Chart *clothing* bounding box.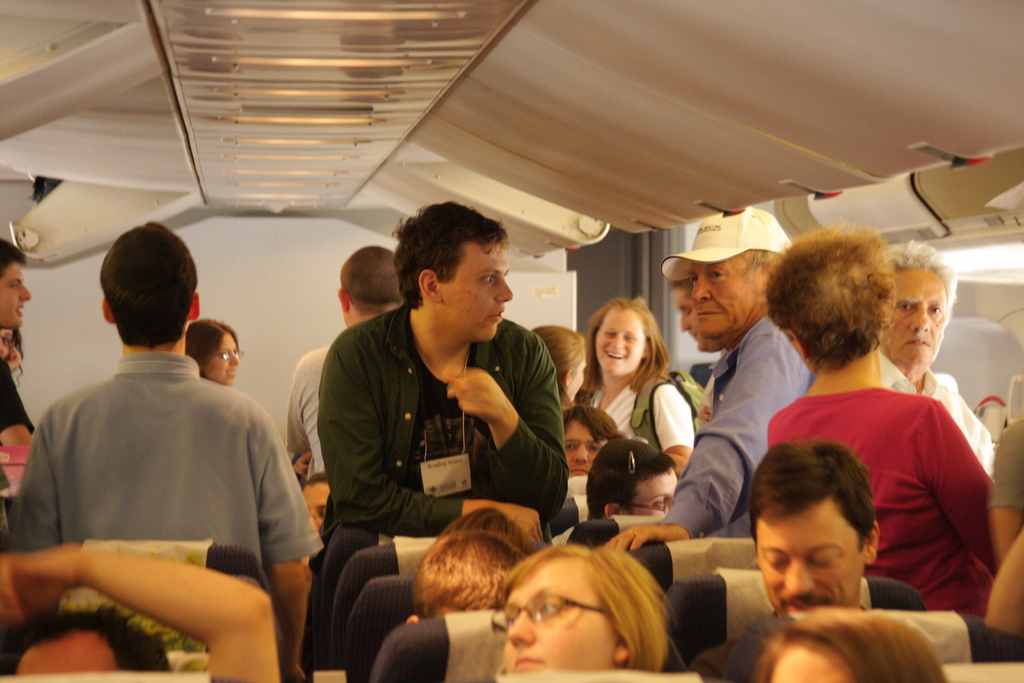
Charted: select_region(660, 314, 808, 533).
